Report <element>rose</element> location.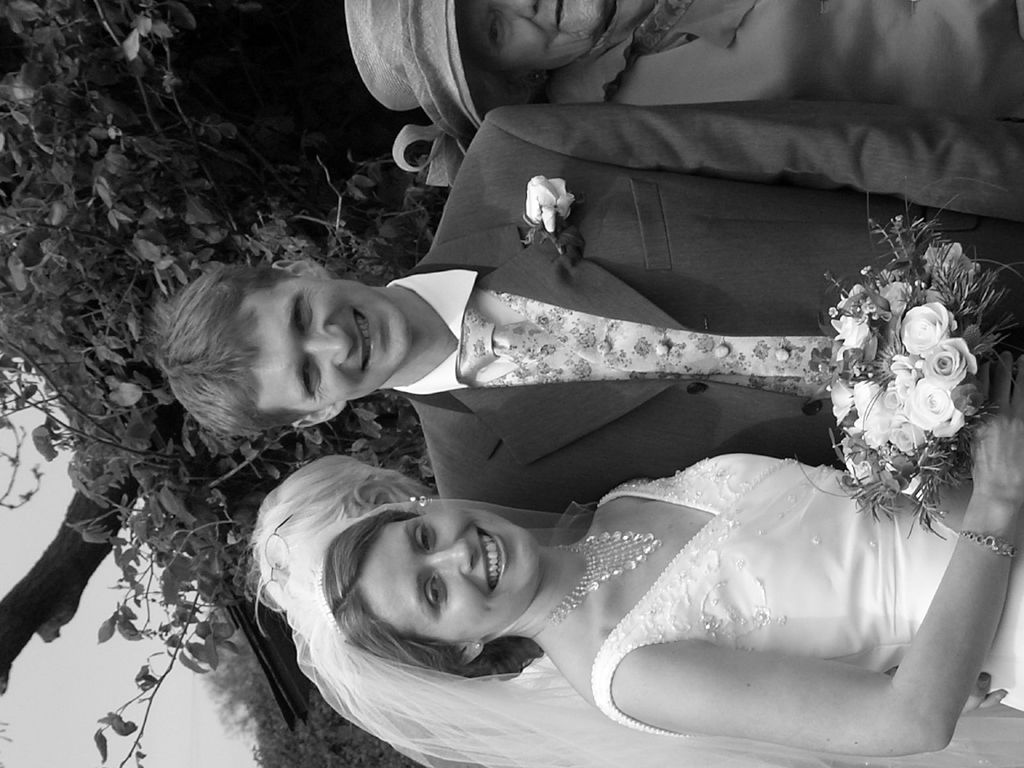
Report: locate(520, 177, 573, 230).
